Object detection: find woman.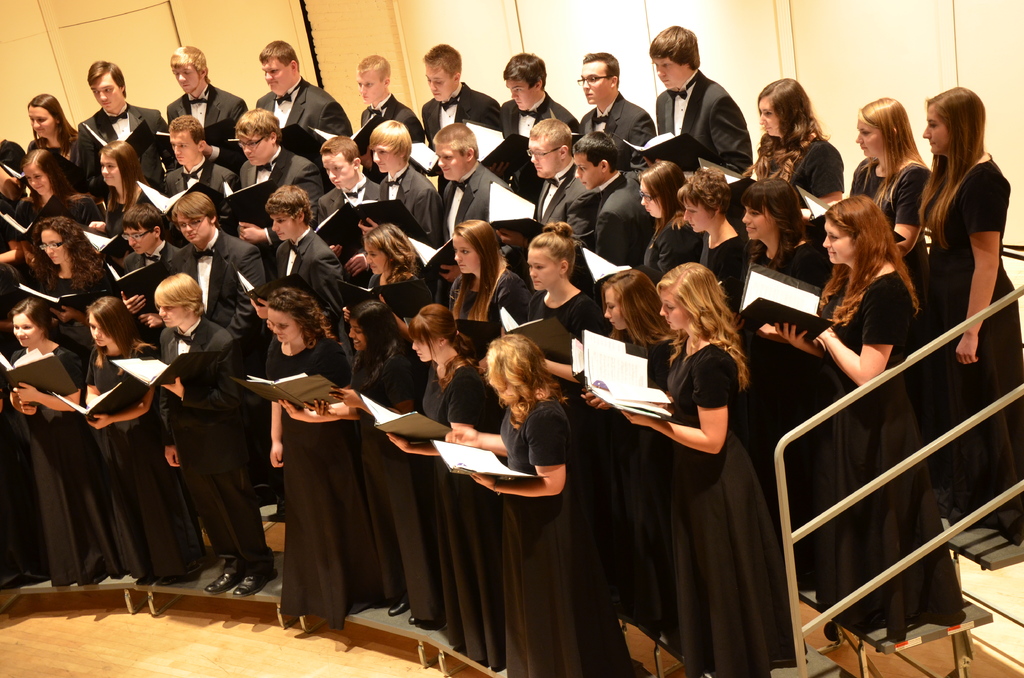
[x1=381, y1=300, x2=502, y2=636].
